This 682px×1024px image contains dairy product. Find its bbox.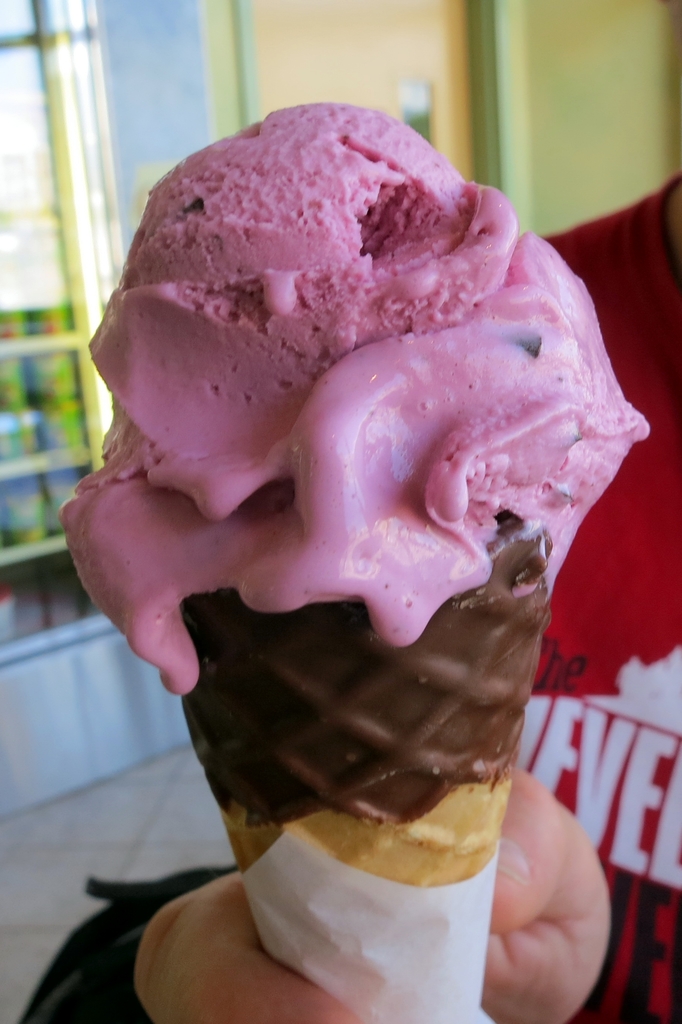
<bbox>53, 89, 655, 697</bbox>.
